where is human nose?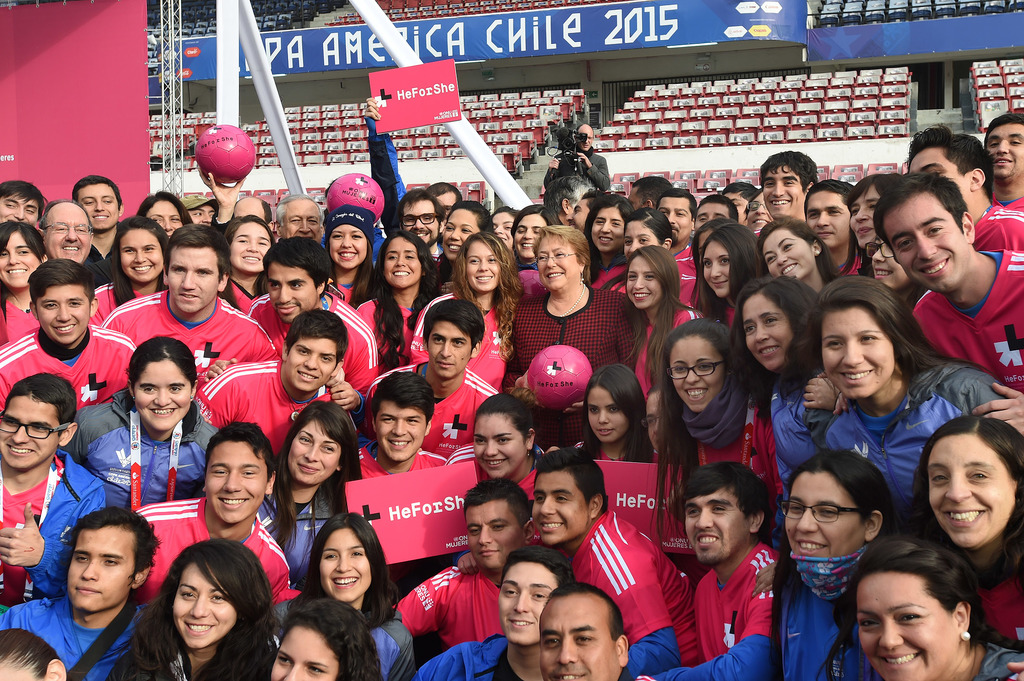
l=299, t=222, r=310, b=235.
